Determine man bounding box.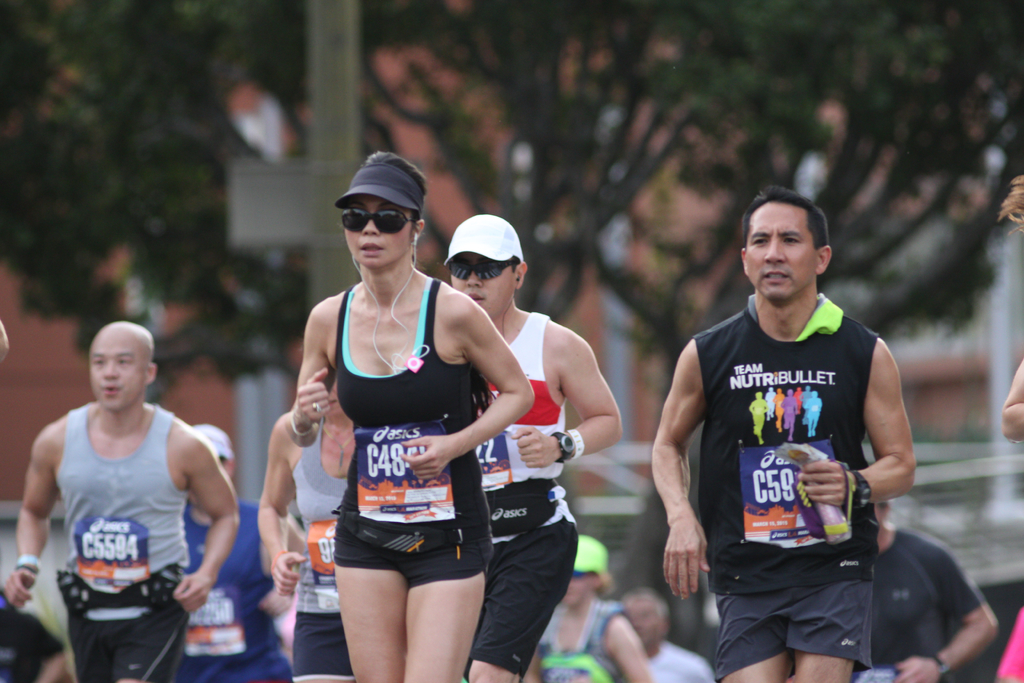
Determined: detection(854, 501, 997, 682).
